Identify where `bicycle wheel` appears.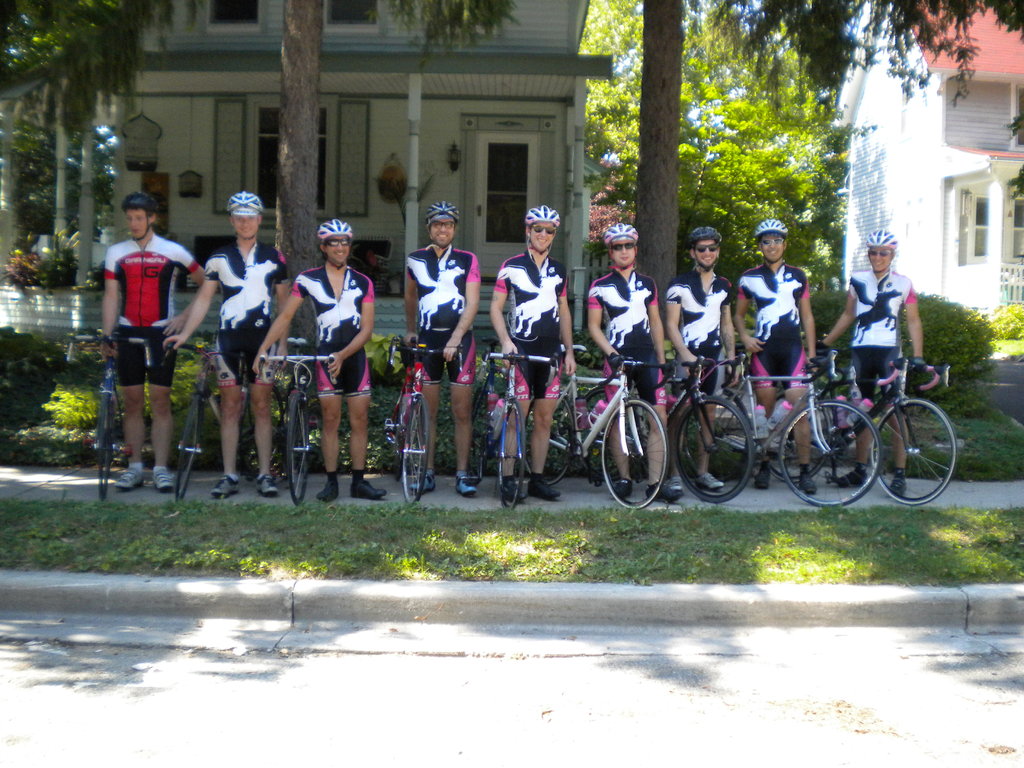
Appears at (left=241, top=384, right=289, bottom=477).
